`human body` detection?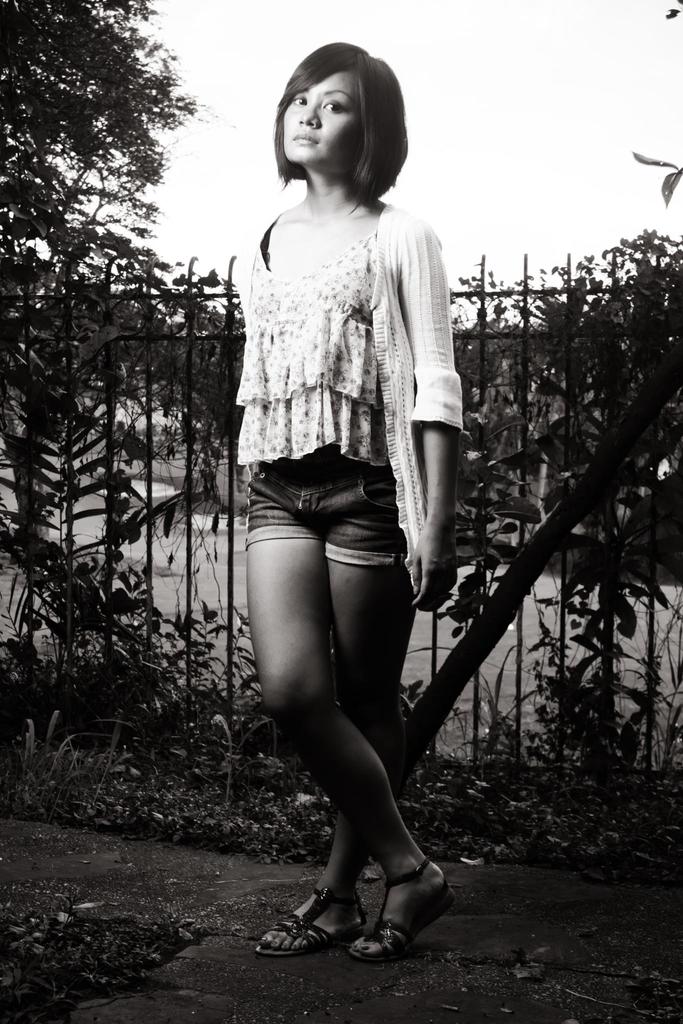
204,81,486,879
